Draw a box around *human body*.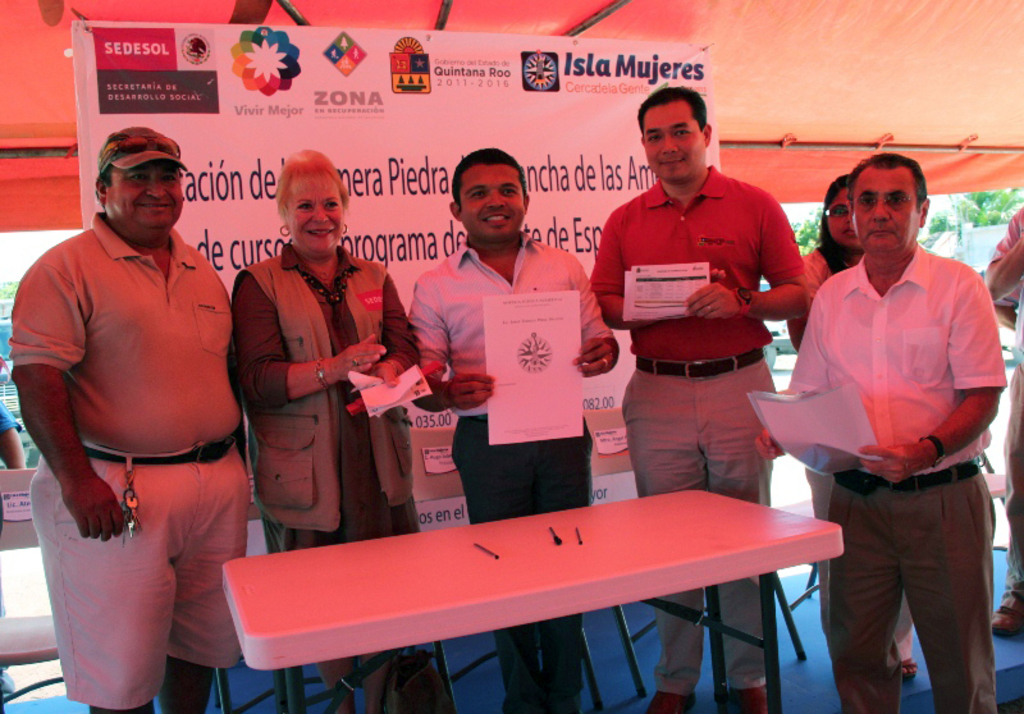
locate(591, 93, 801, 708).
